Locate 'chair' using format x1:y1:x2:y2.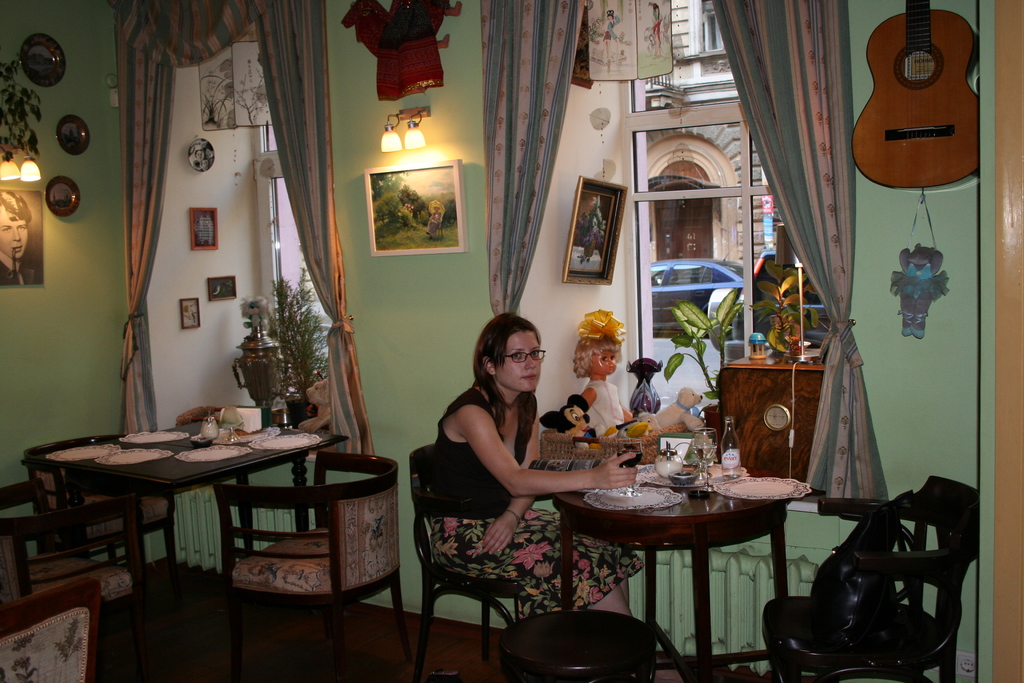
0:477:152:656.
